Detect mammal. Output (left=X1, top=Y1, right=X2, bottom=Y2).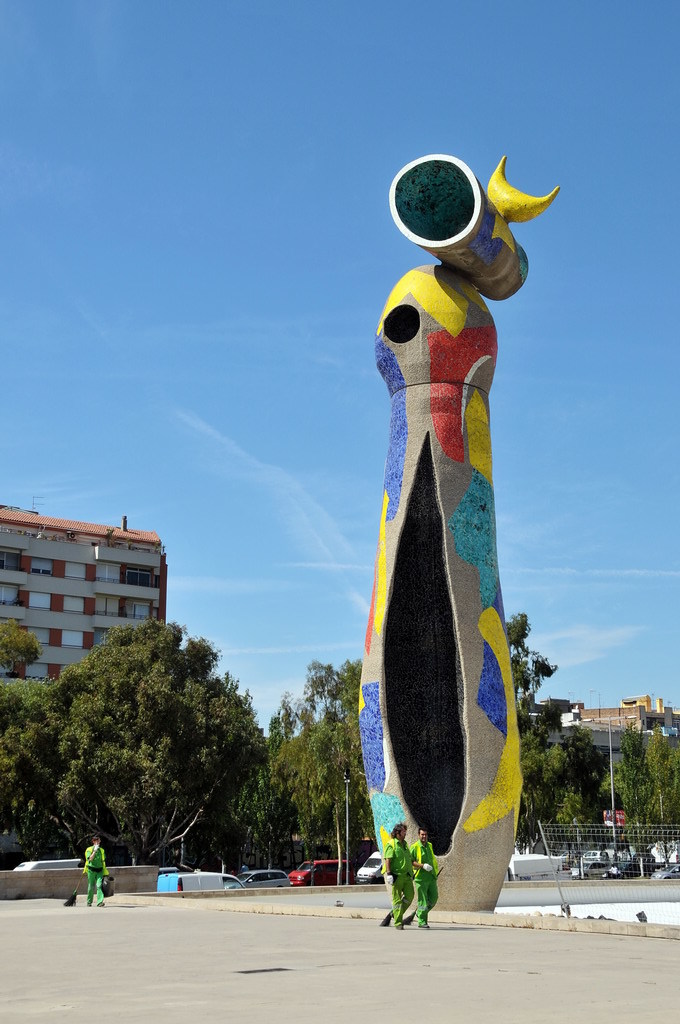
(left=82, top=839, right=111, bottom=908).
